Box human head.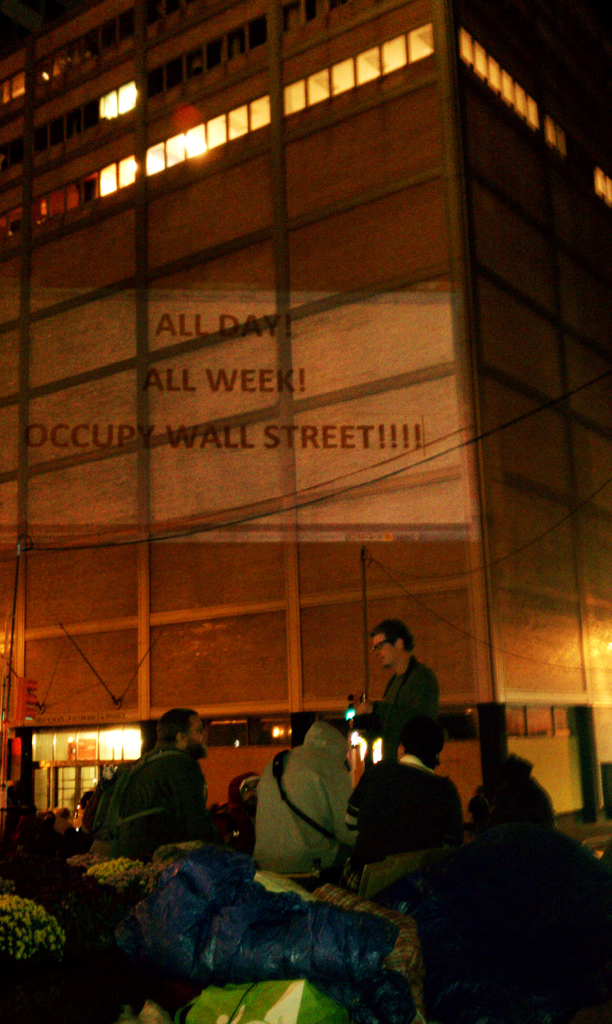
bbox=(360, 620, 423, 684).
